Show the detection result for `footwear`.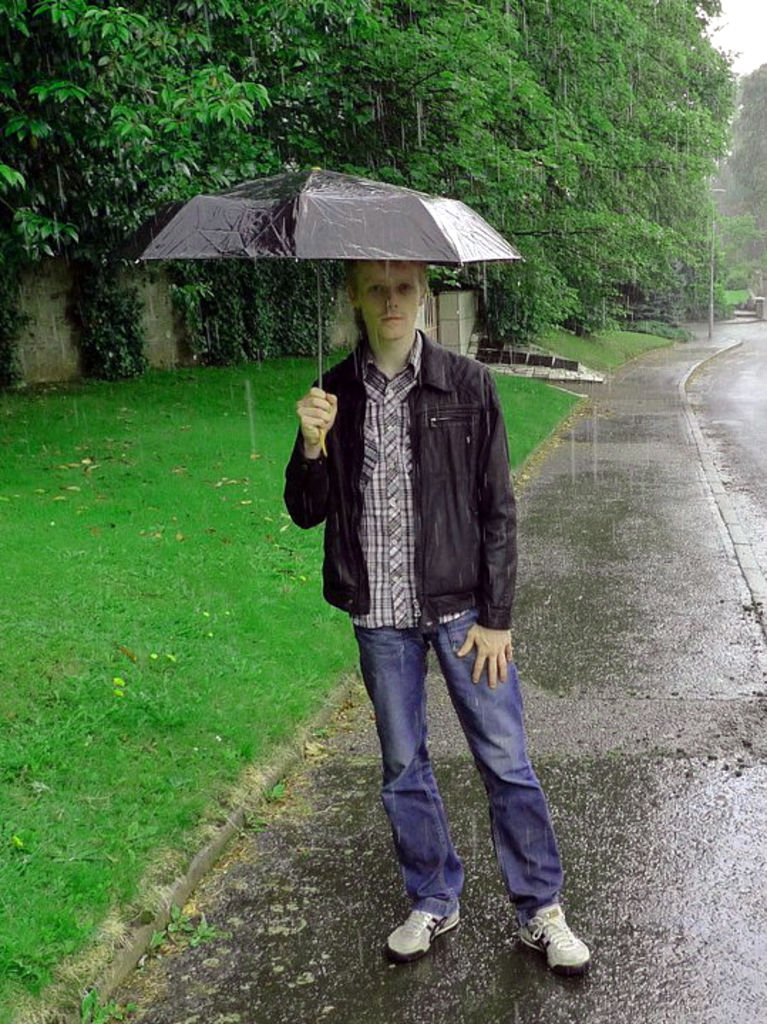
<region>497, 896, 592, 980</region>.
